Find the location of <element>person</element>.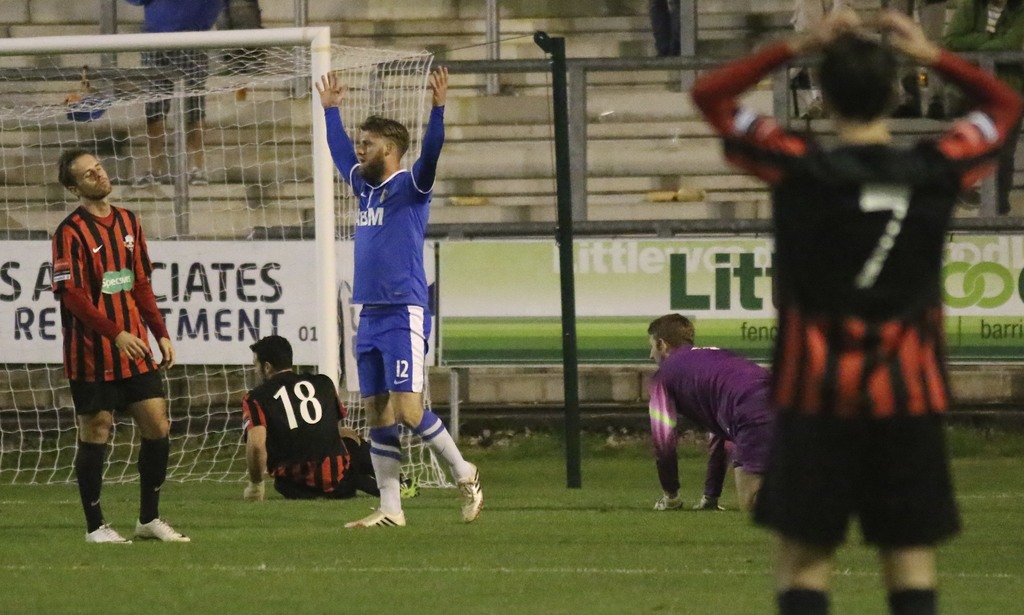
Location: bbox=(314, 69, 486, 526).
